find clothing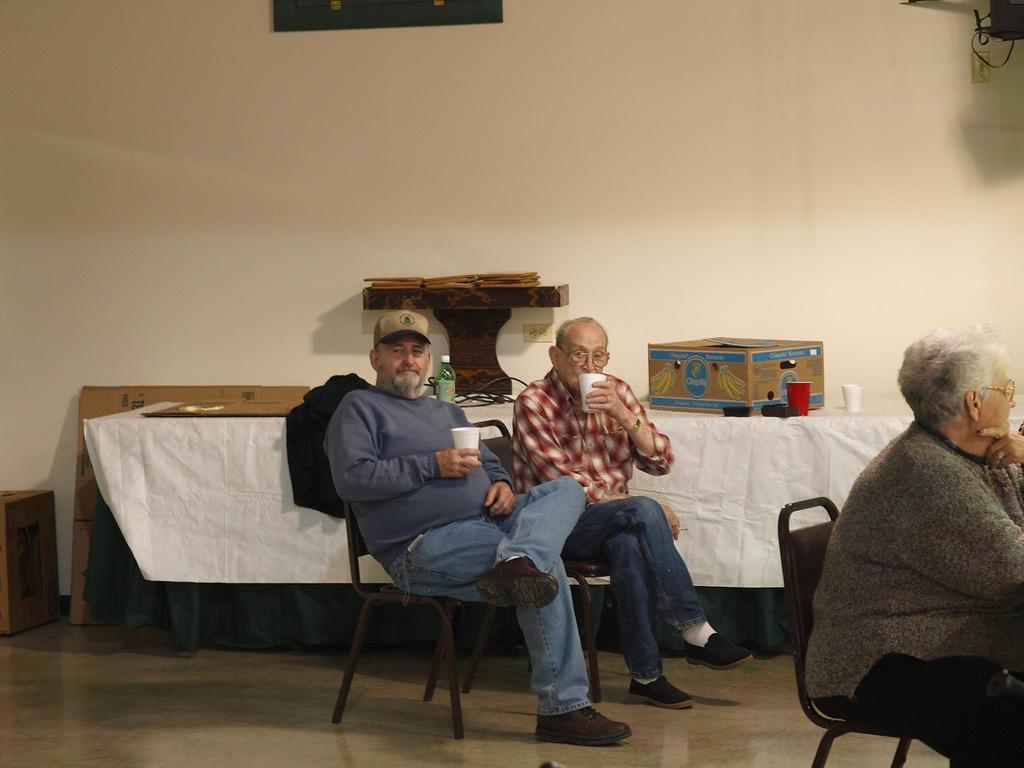
[511, 367, 707, 678]
